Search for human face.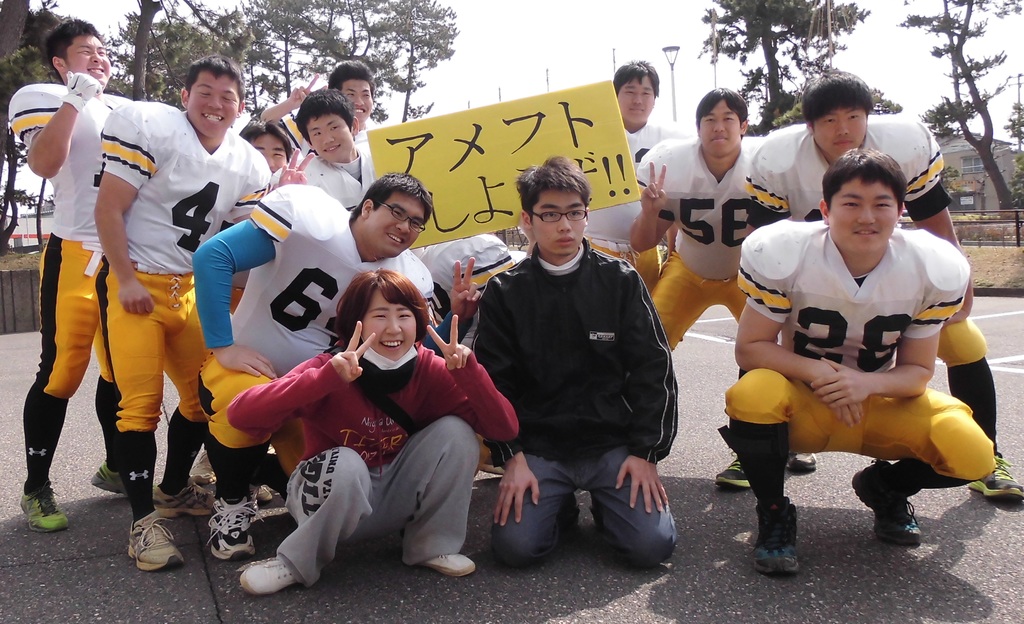
Found at x1=362 y1=291 x2=417 y2=356.
